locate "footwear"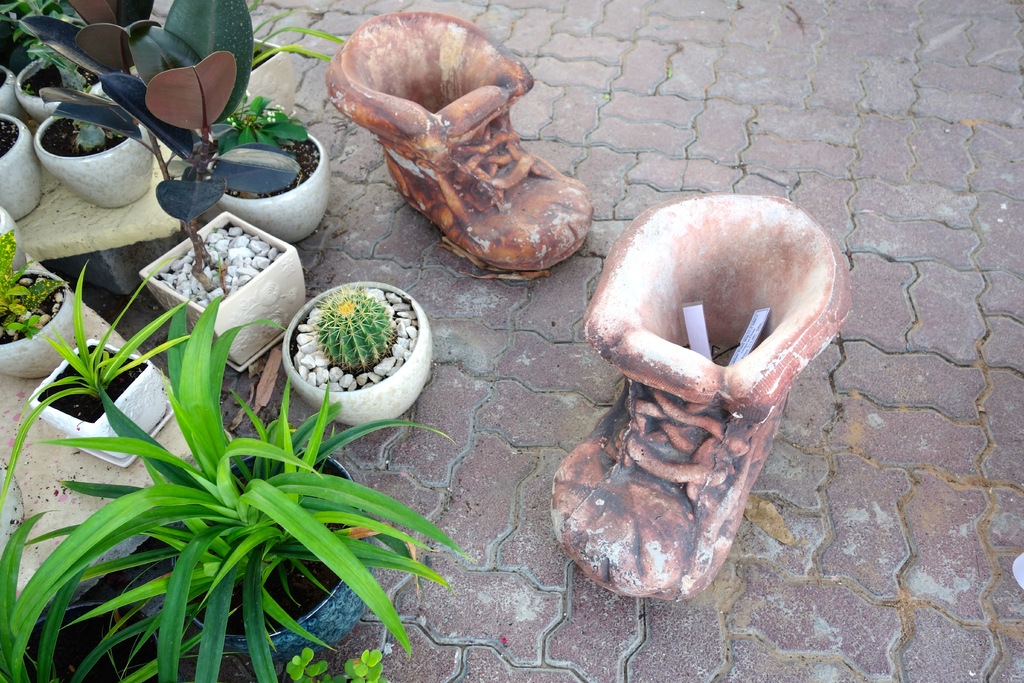
330/10/600/282
